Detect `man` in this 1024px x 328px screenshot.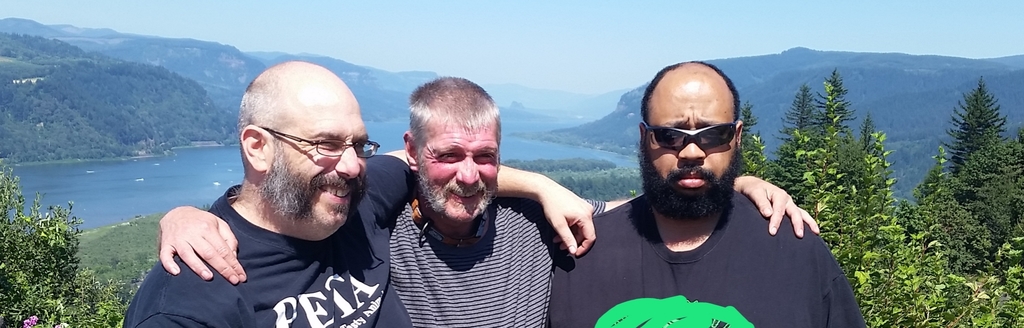
Detection: (x1=116, y1=58, x2=595, y2=327).
